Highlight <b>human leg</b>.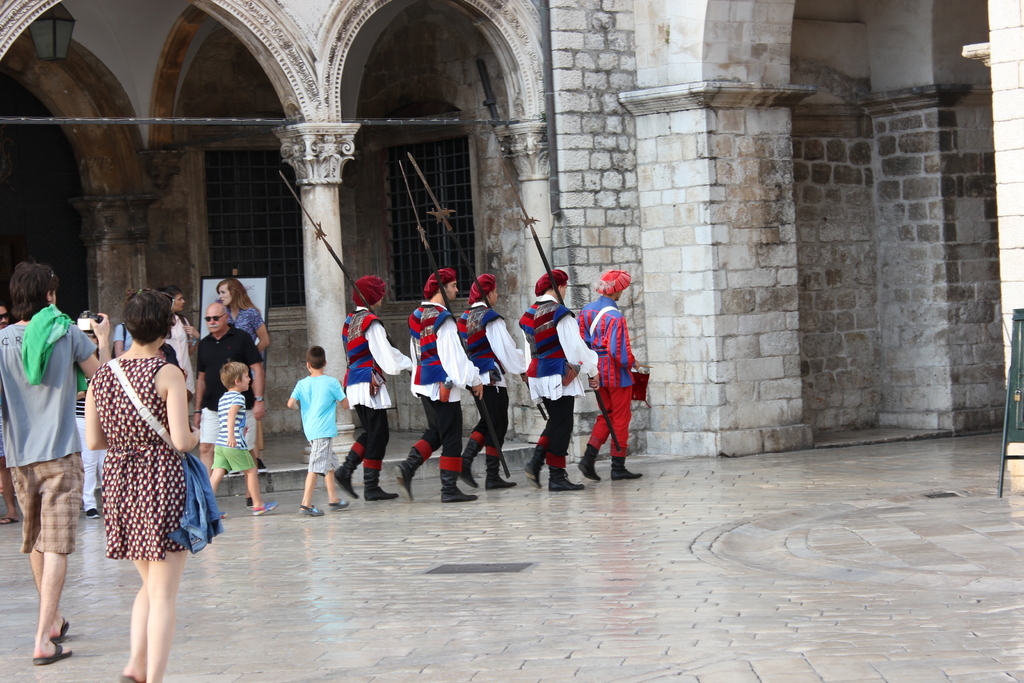
Highlighted region: x1=33, y1=548, x2=69, y2=666.
